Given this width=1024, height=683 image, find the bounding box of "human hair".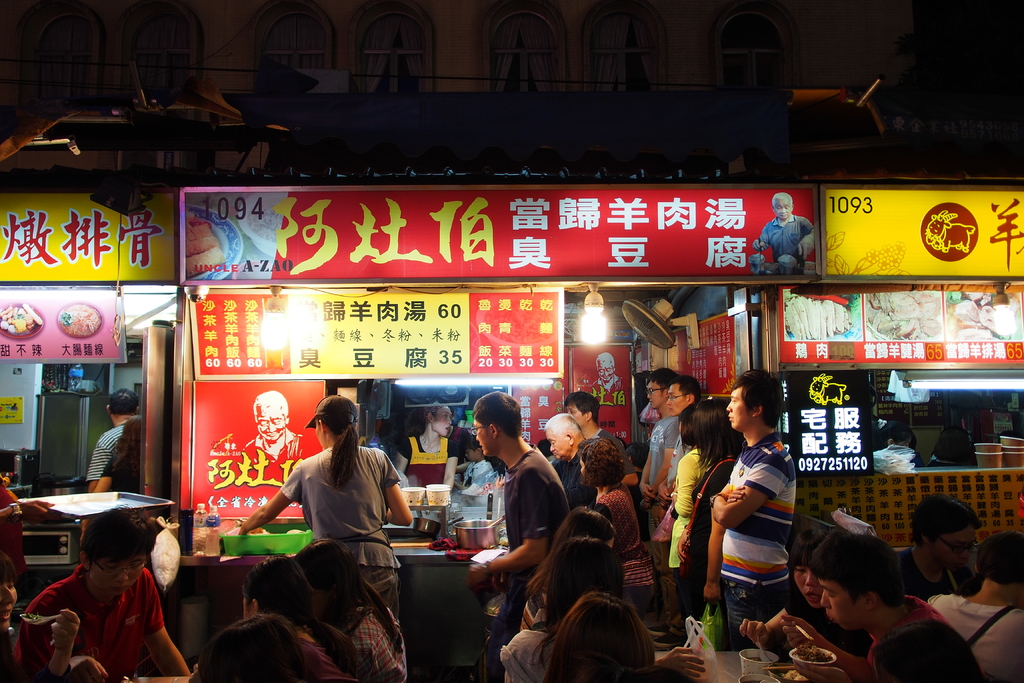
{"left": 600, "top": 490, "right": 639, "bottom": 544}.
